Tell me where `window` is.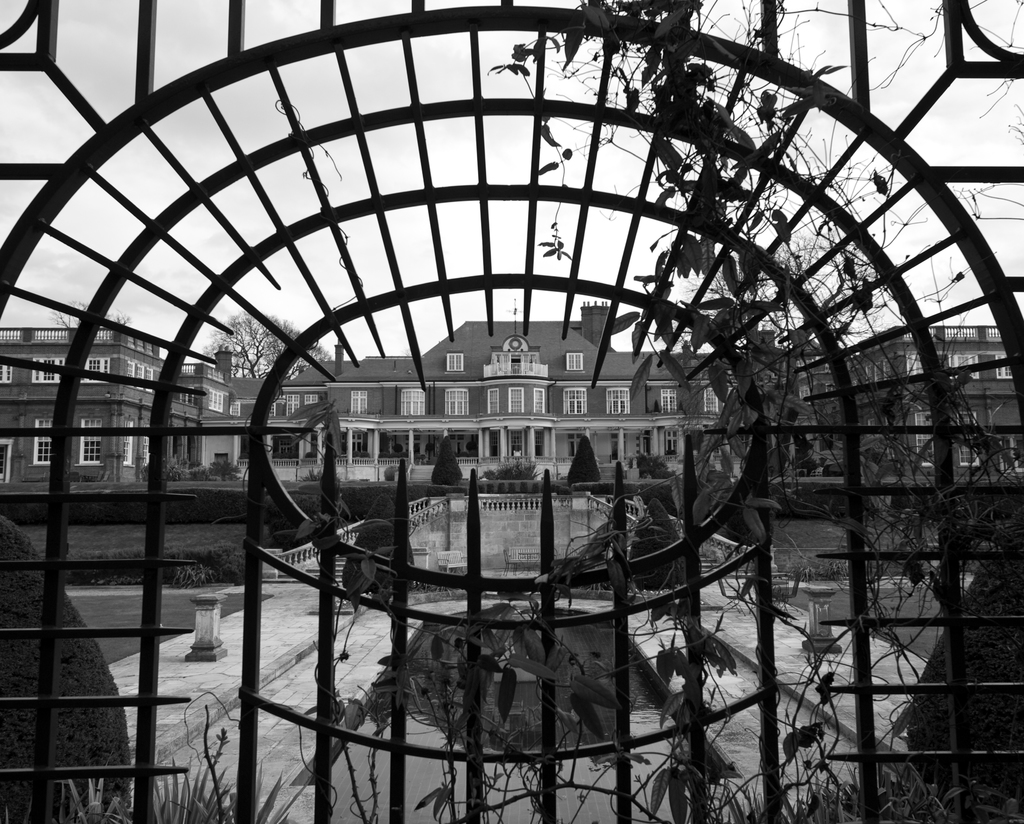
`window` is at bbox=(490, 353, 509, 376).
